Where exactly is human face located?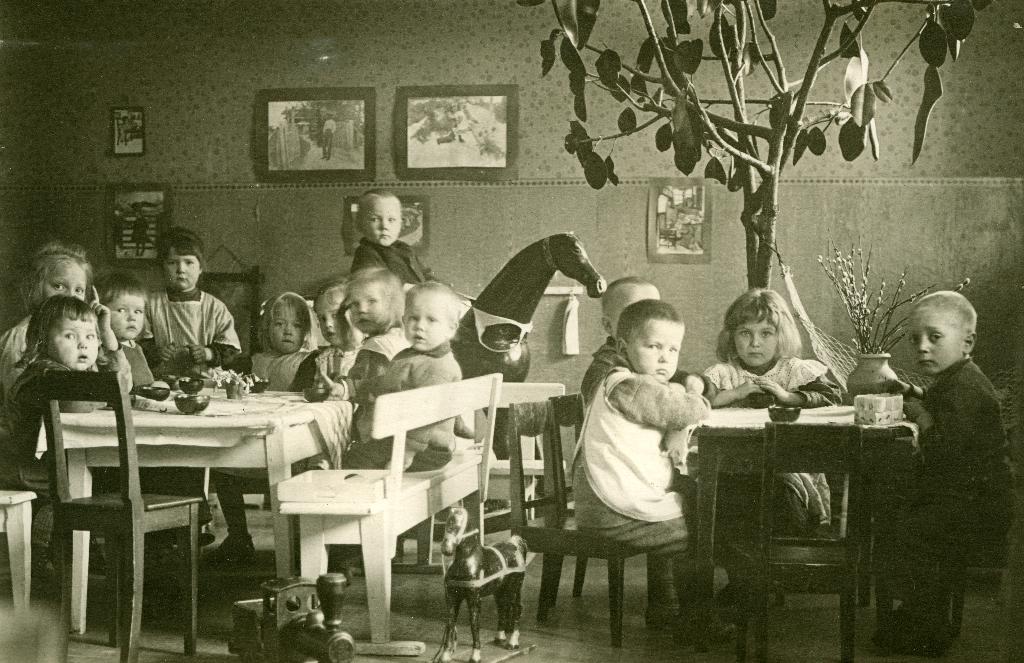
Its bounding box is [left=636, top=325, right=676, bottom=379].
